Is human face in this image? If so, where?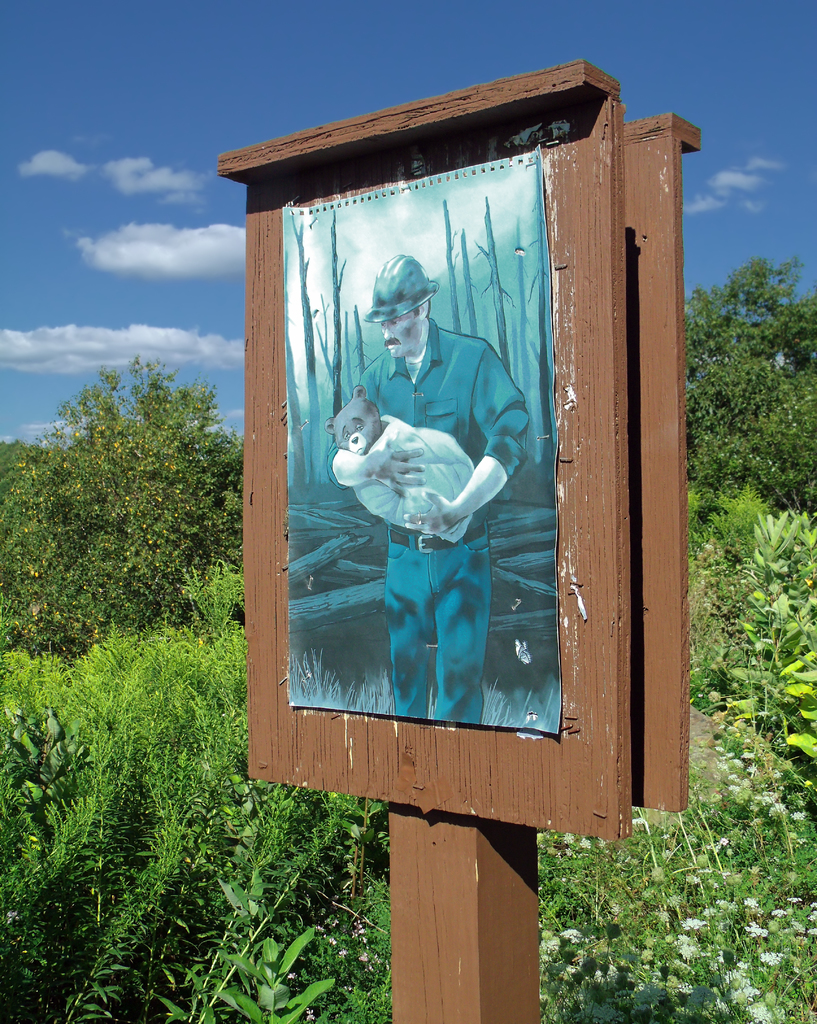
Yes, at crop(385, 317, 420, 357).
